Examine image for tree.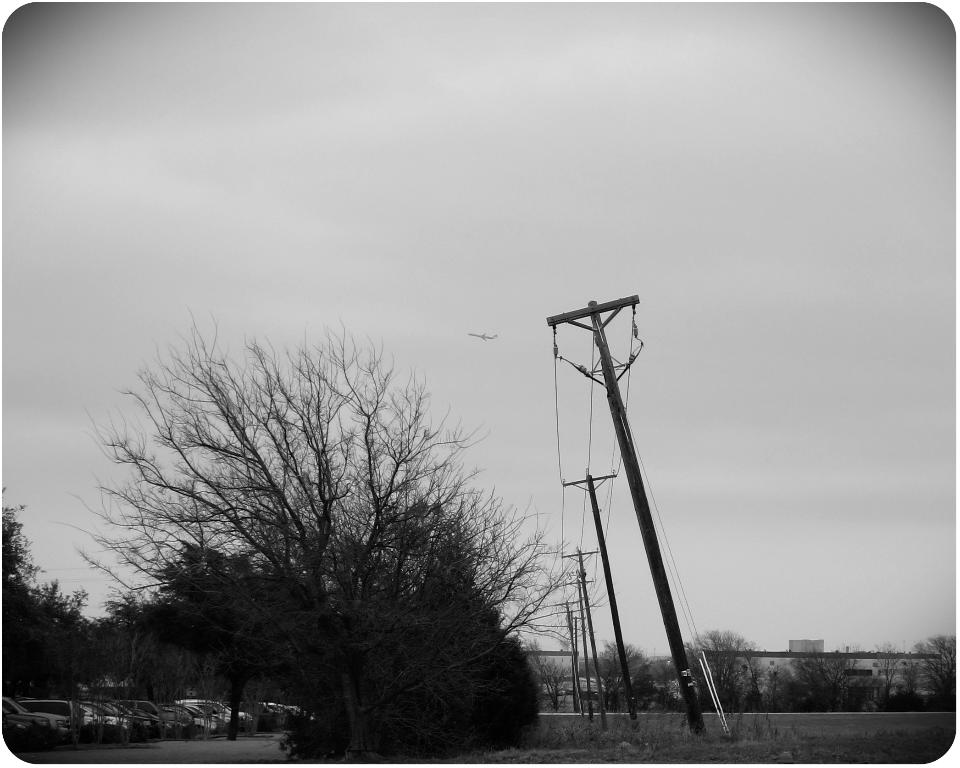
Examination result: bbox=[652, 627, 763, 707].
